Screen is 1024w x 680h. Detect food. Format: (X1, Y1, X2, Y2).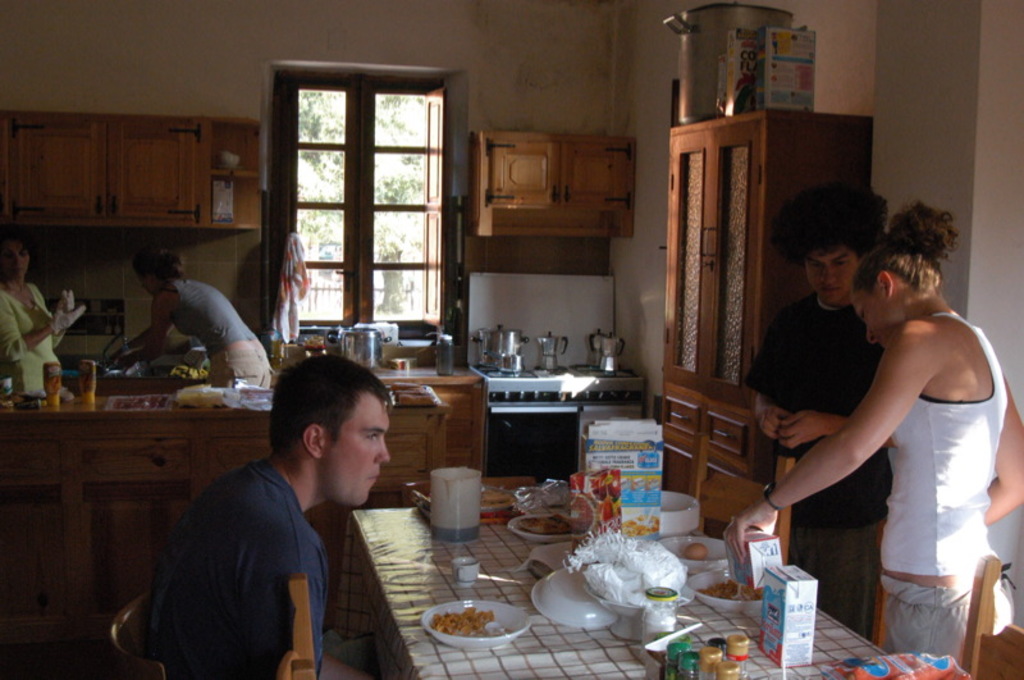
(684, 540, 710, 558).
